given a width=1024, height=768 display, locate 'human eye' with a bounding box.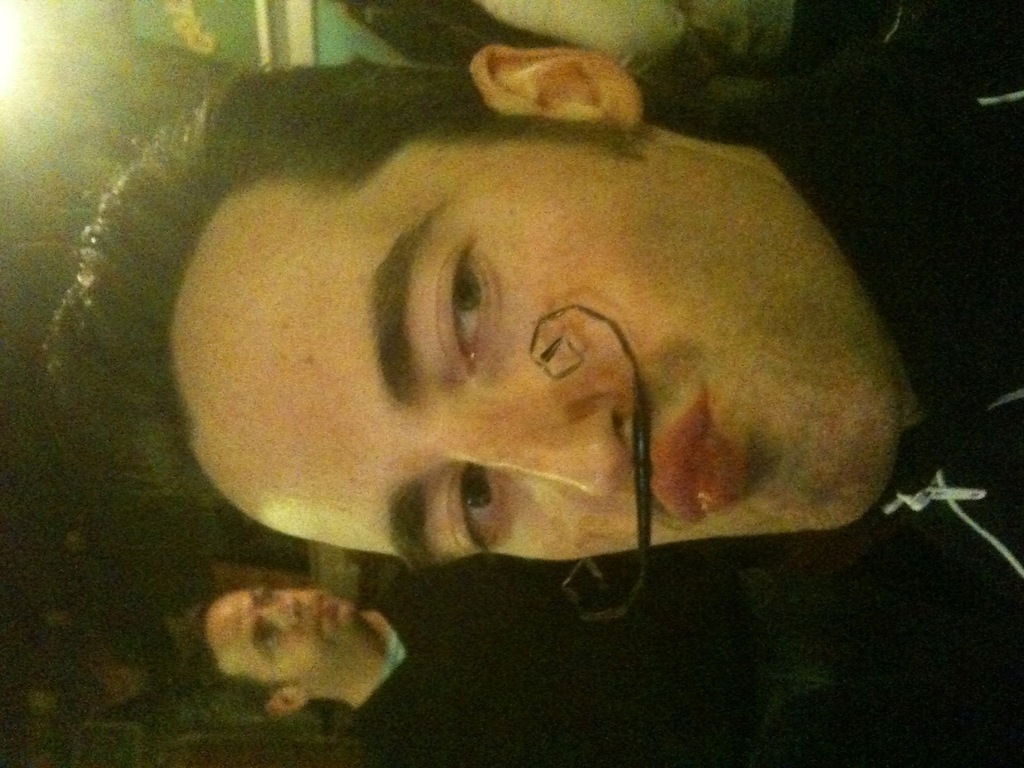
Located: pyautogui.locateOnScreen(255, 619, 278, 662).
